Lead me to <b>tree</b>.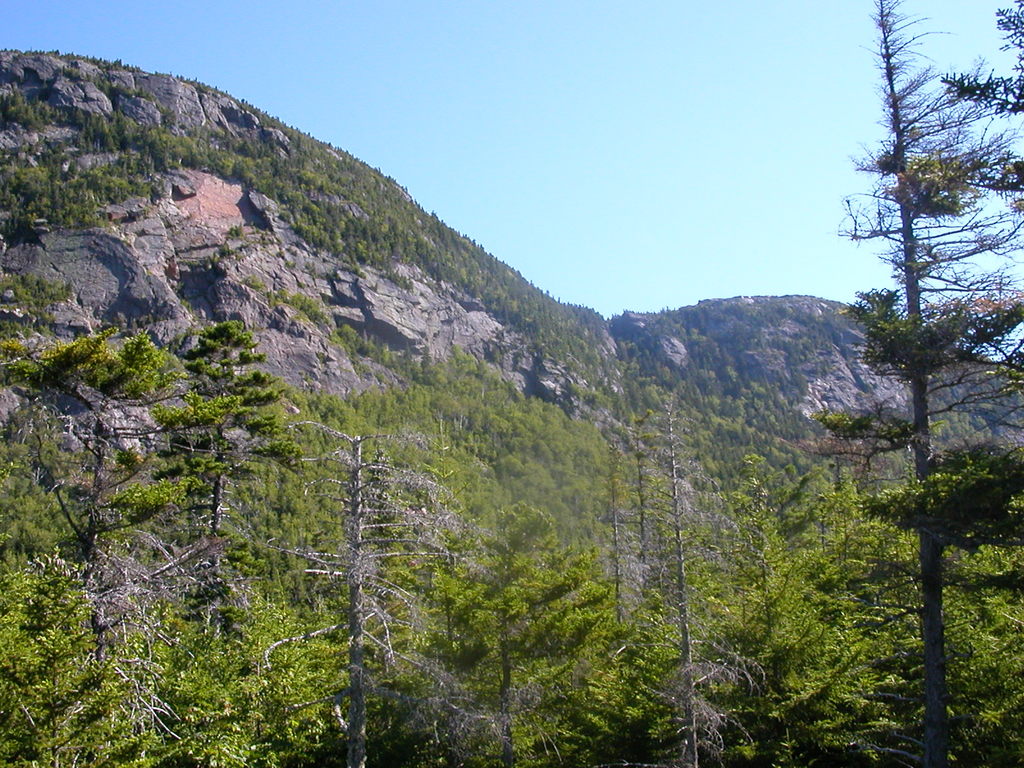
Lead to [436, 515, 609, 767].
